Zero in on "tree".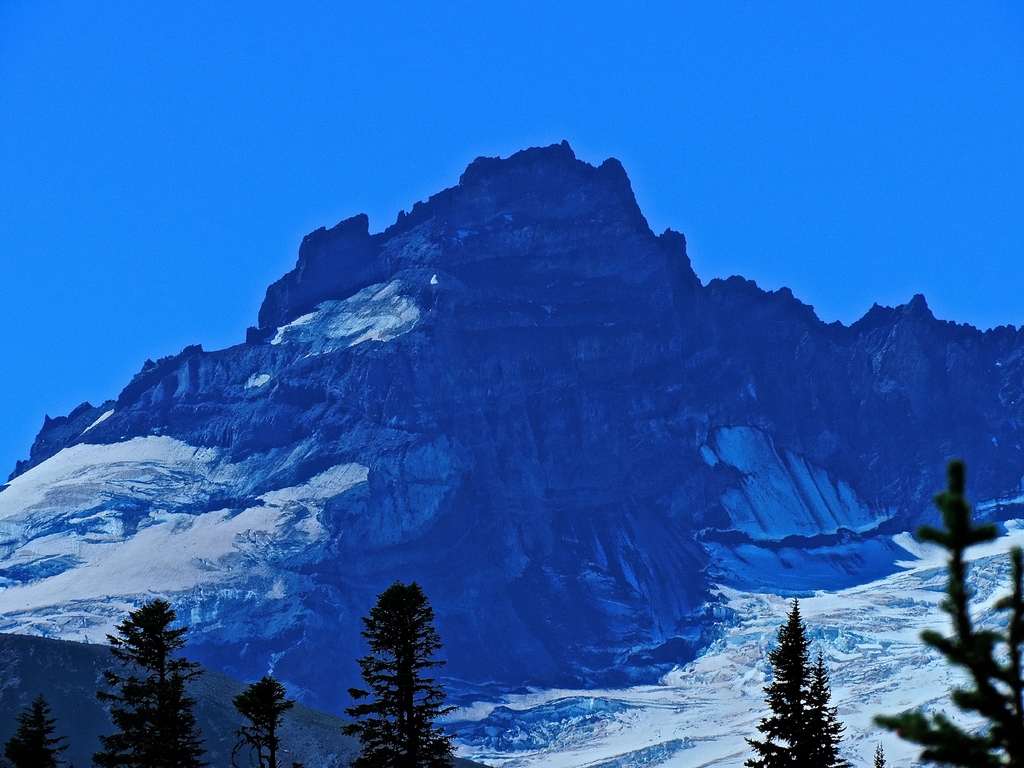
Zeroed in: [x1=0, y1=691, x2=71, y2=767].
